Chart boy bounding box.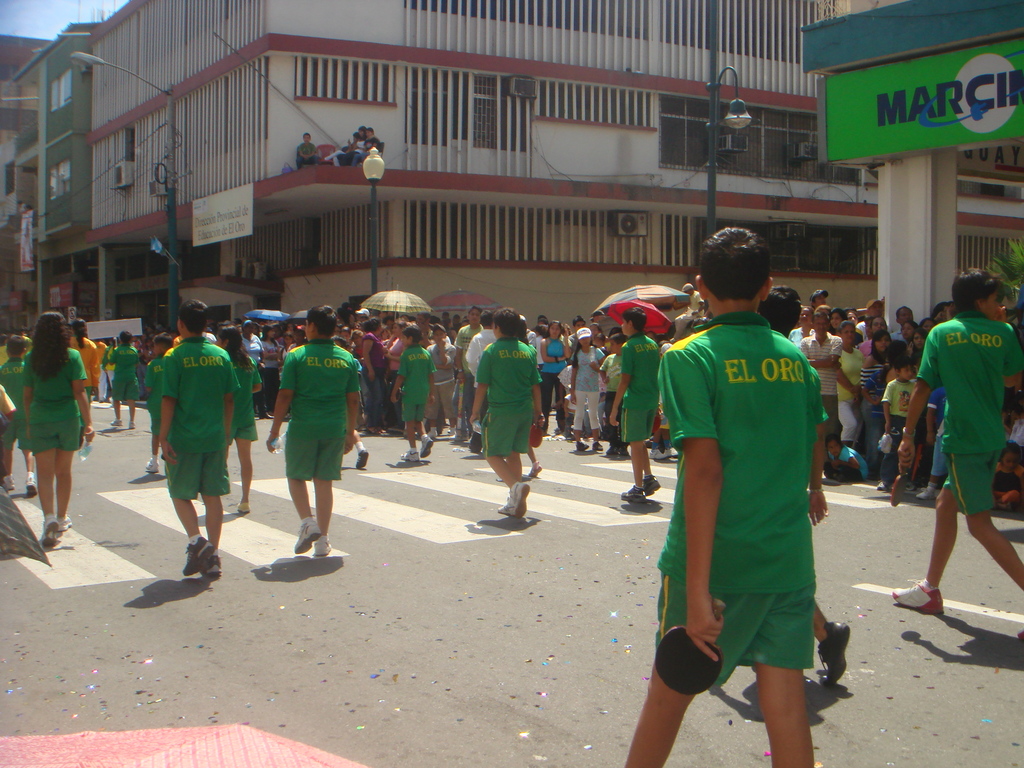
Charted: (888,264,1023,630).
